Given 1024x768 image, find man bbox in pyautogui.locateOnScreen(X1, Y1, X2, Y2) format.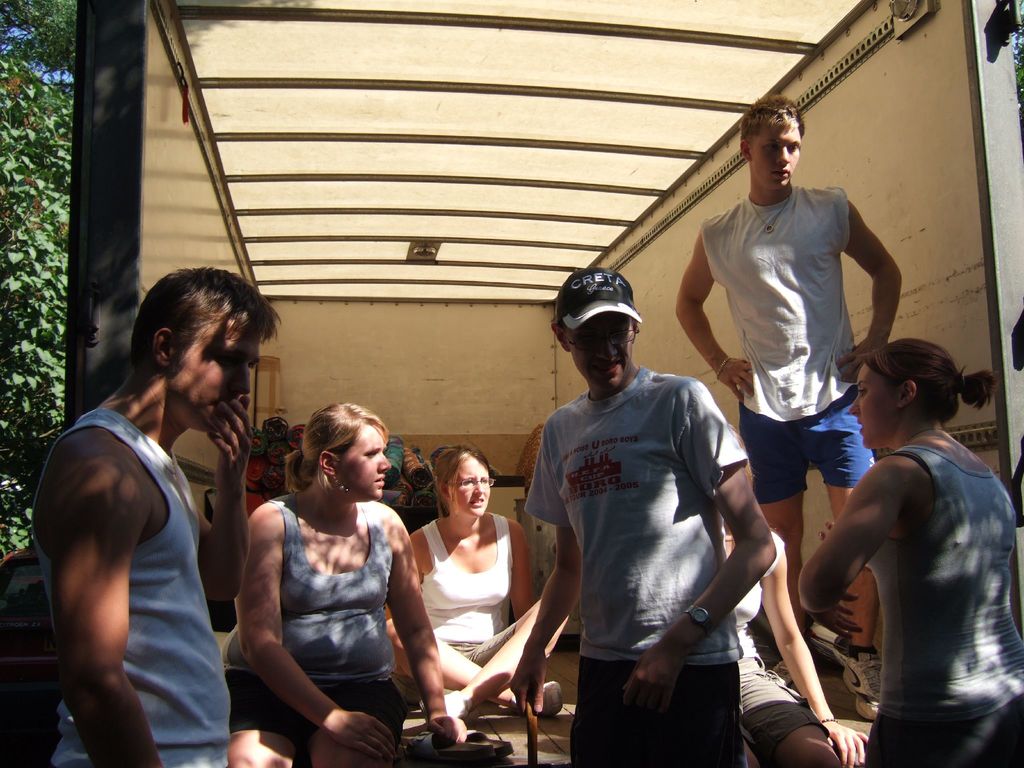
pyautogui.locateOnScreen(515, 264, 780, 755).
